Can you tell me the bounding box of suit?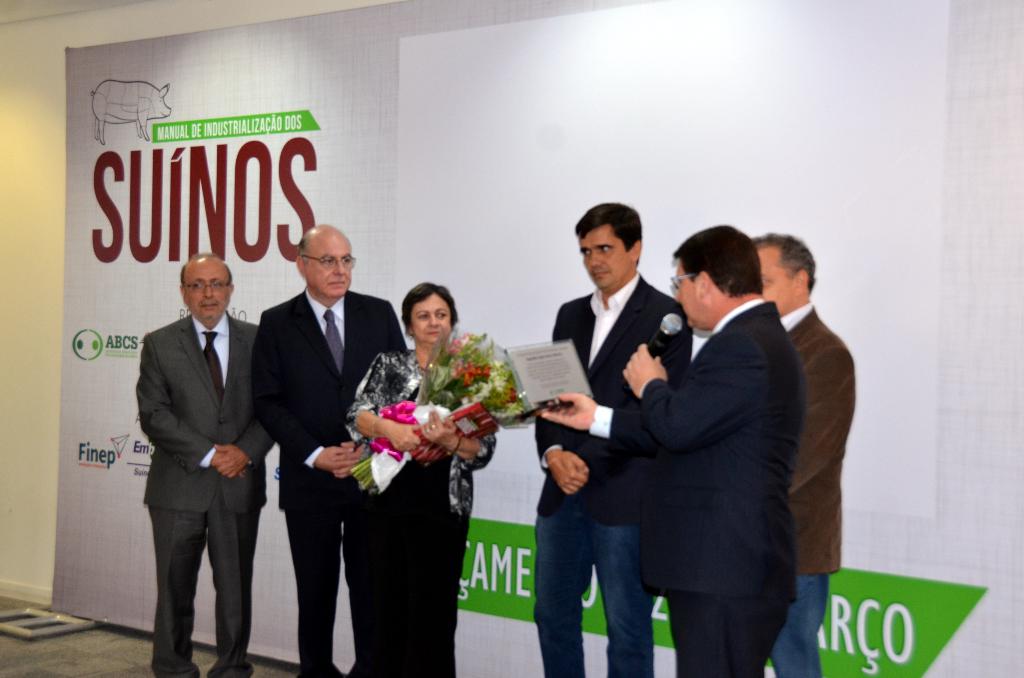
box(131, 243, 264, 677).
